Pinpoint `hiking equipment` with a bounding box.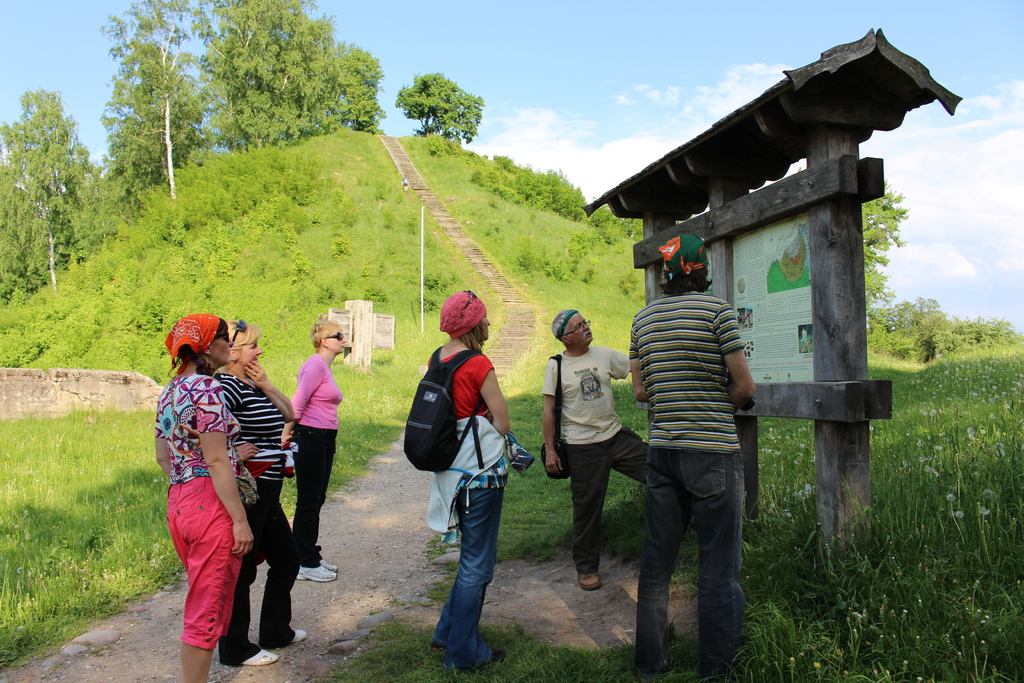
select_region(403, 347, 483, 476).
